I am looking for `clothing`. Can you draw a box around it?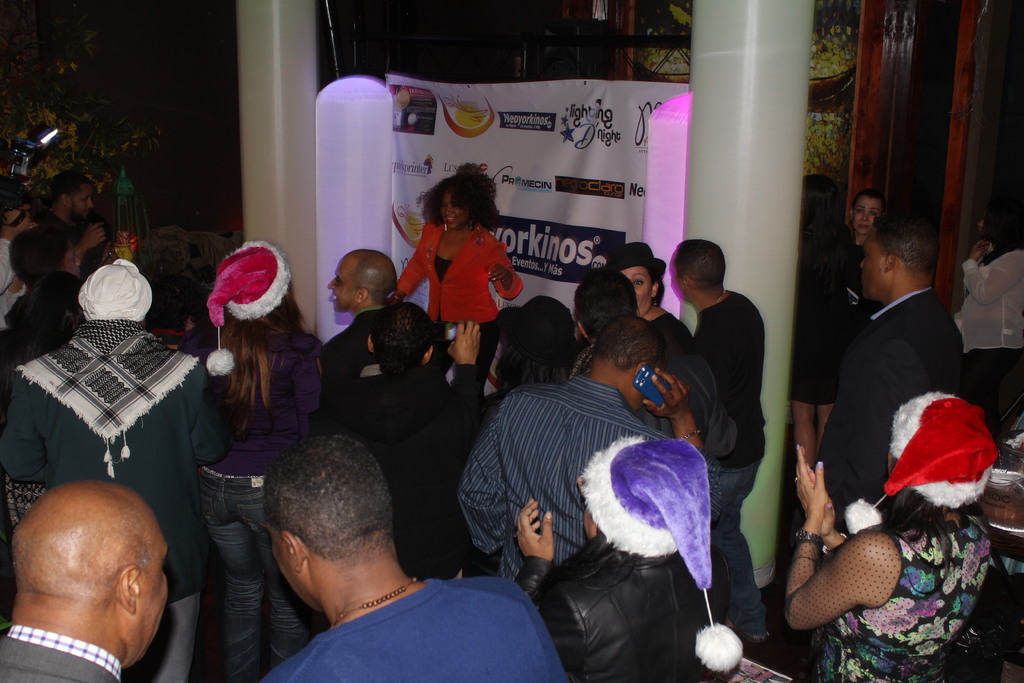
Sure, the bounding box is rect(262, 575, 566, 682).
